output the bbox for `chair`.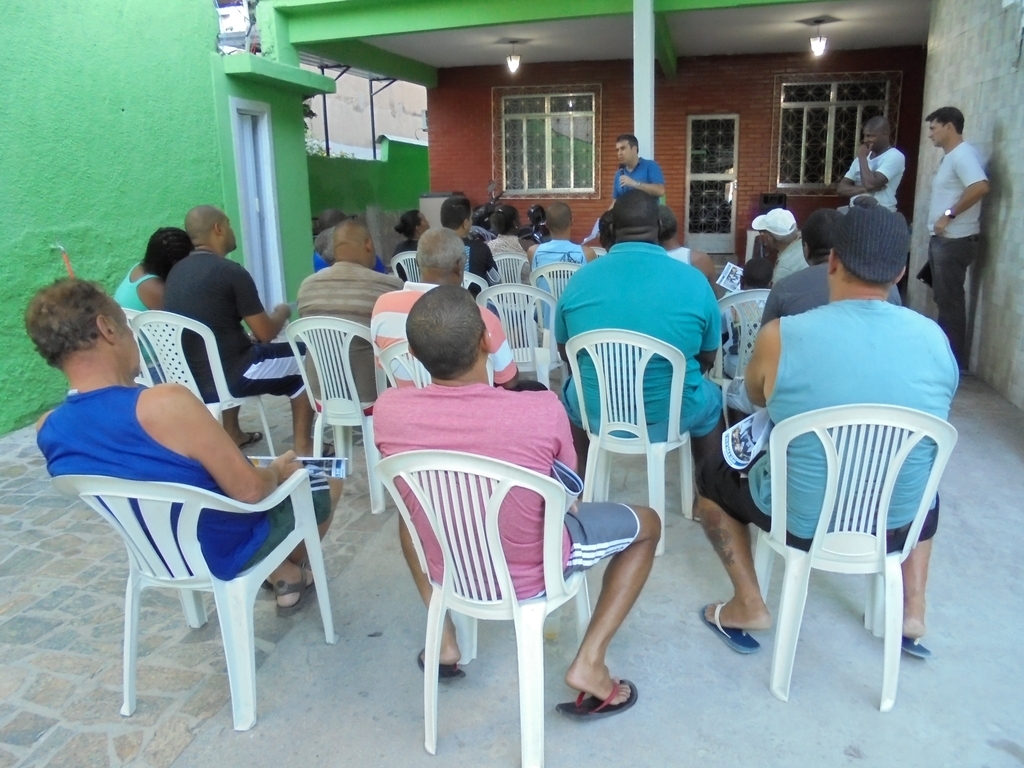
BBox(390, 246, 421, 287).
